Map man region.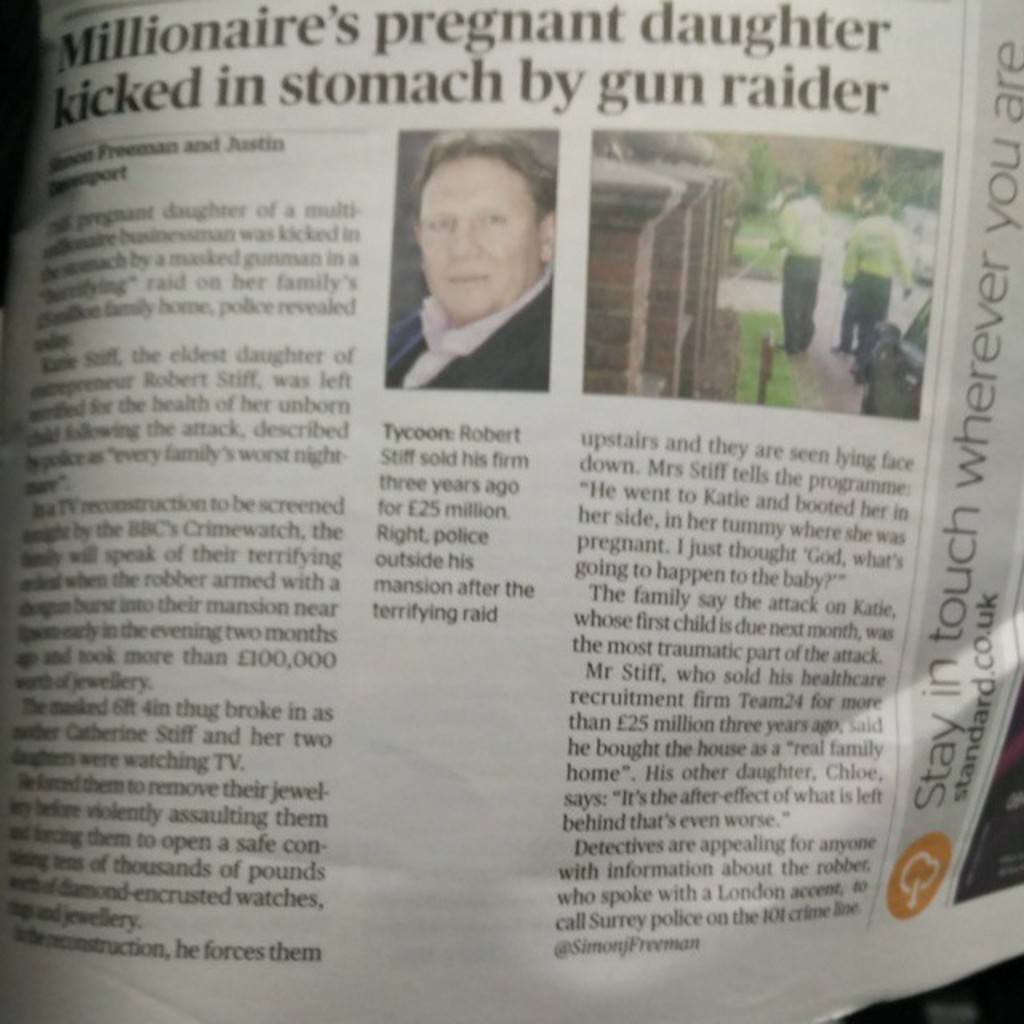
Mapped to [842, 192, 915, 358].
